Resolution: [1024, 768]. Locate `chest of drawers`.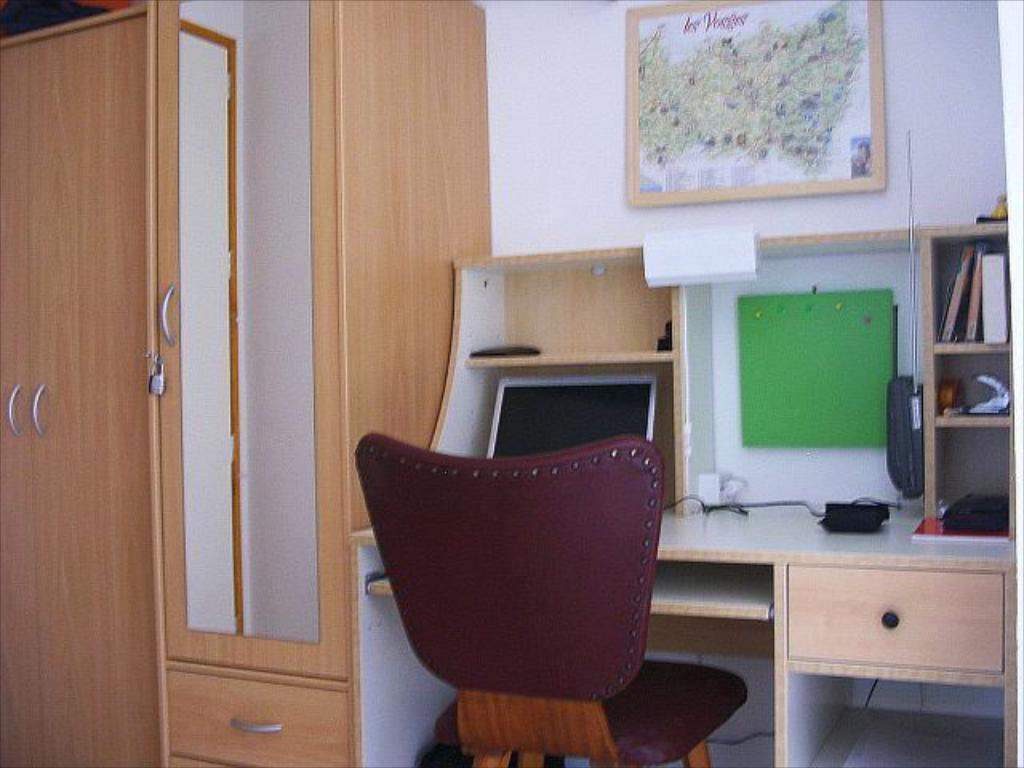
[left=354, top=214, right=1018, bottom=766].
